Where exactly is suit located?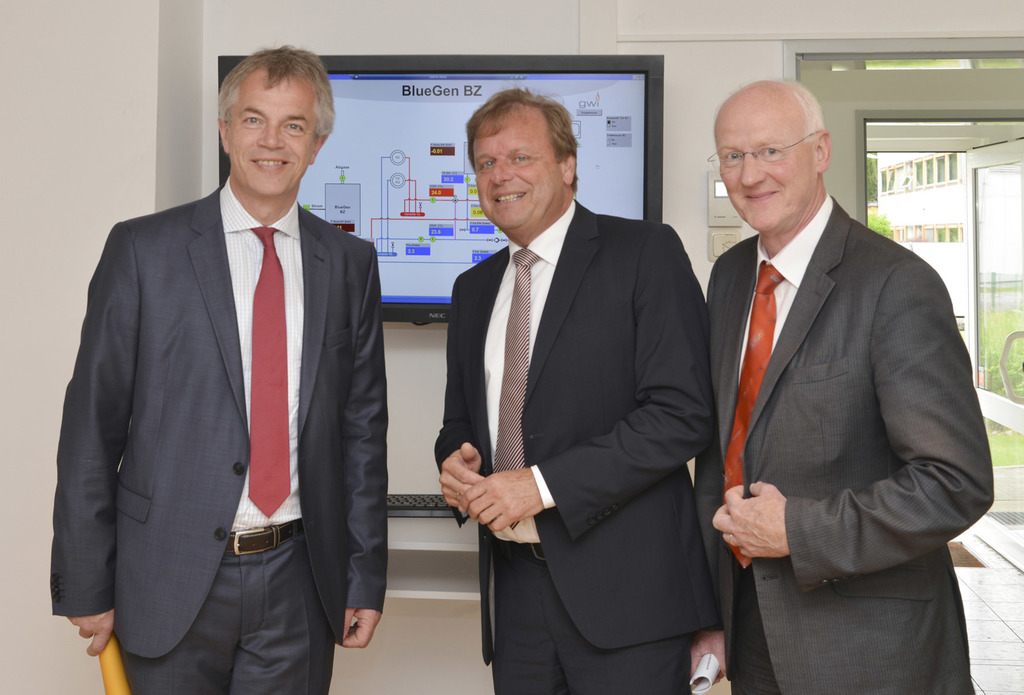
Its bounding box is 445, 57, 719, 682.
